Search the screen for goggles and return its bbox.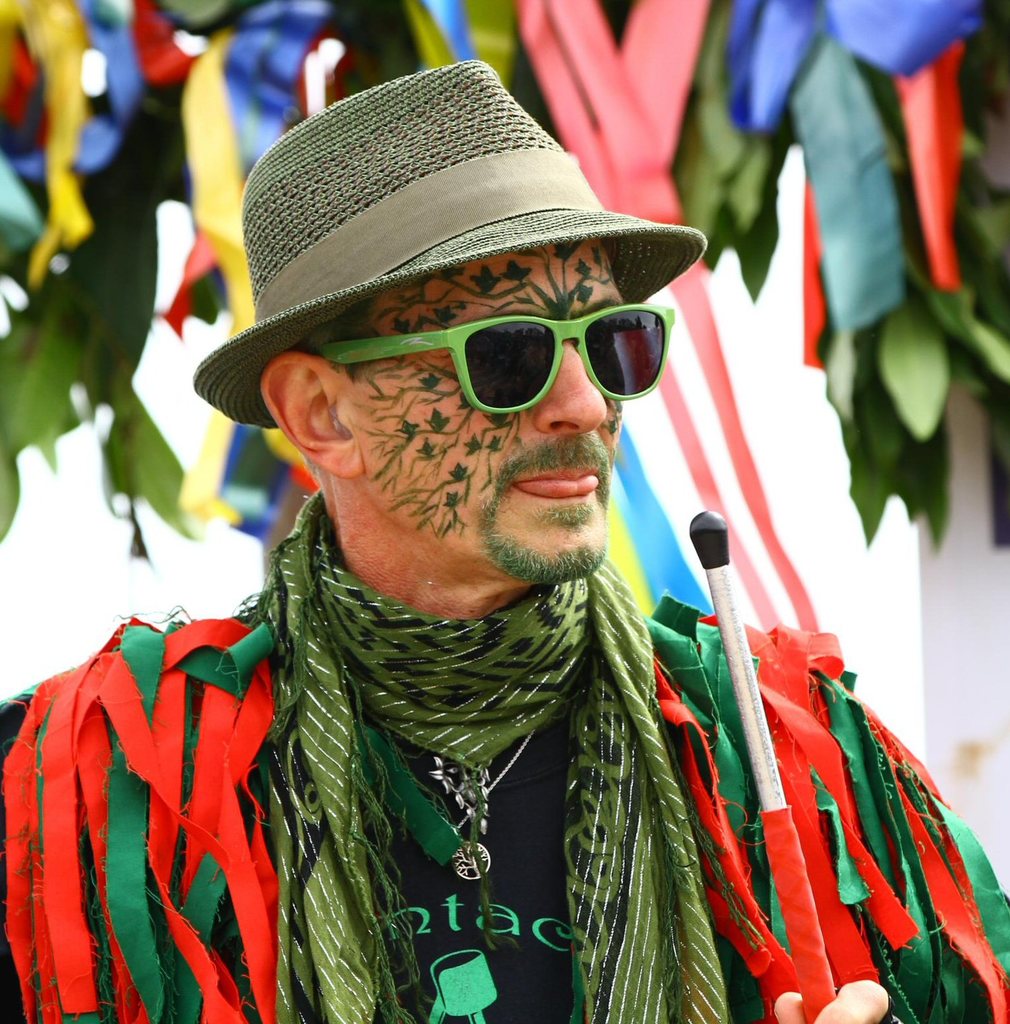
Found: 288:266:700:412.
